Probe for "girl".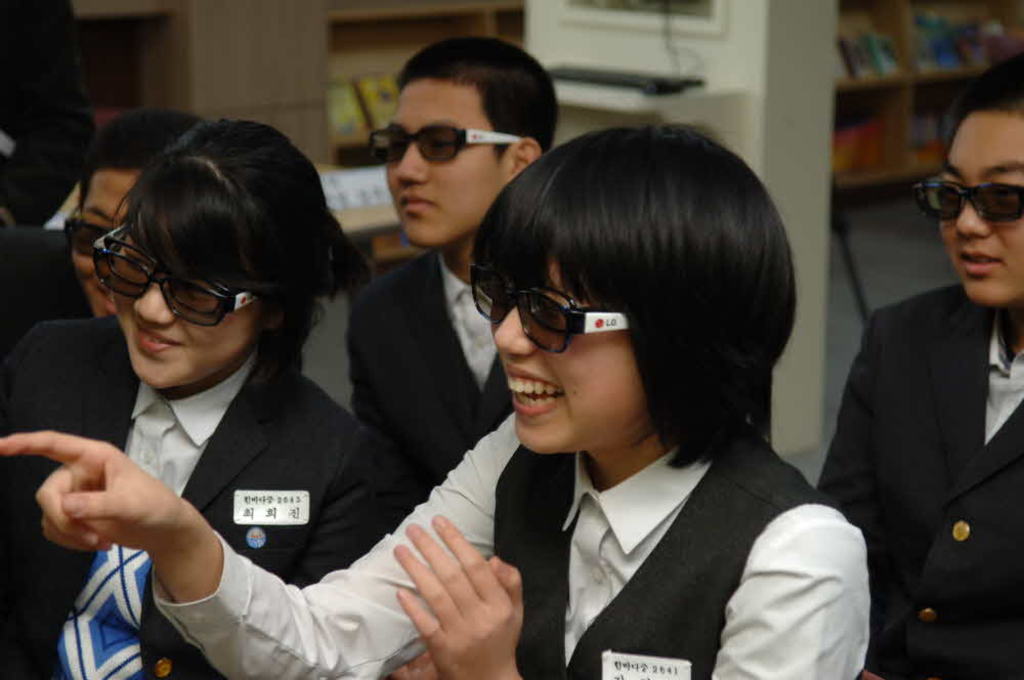
Probe result: [x1=0, y1=119, x2=870, y2=679].
